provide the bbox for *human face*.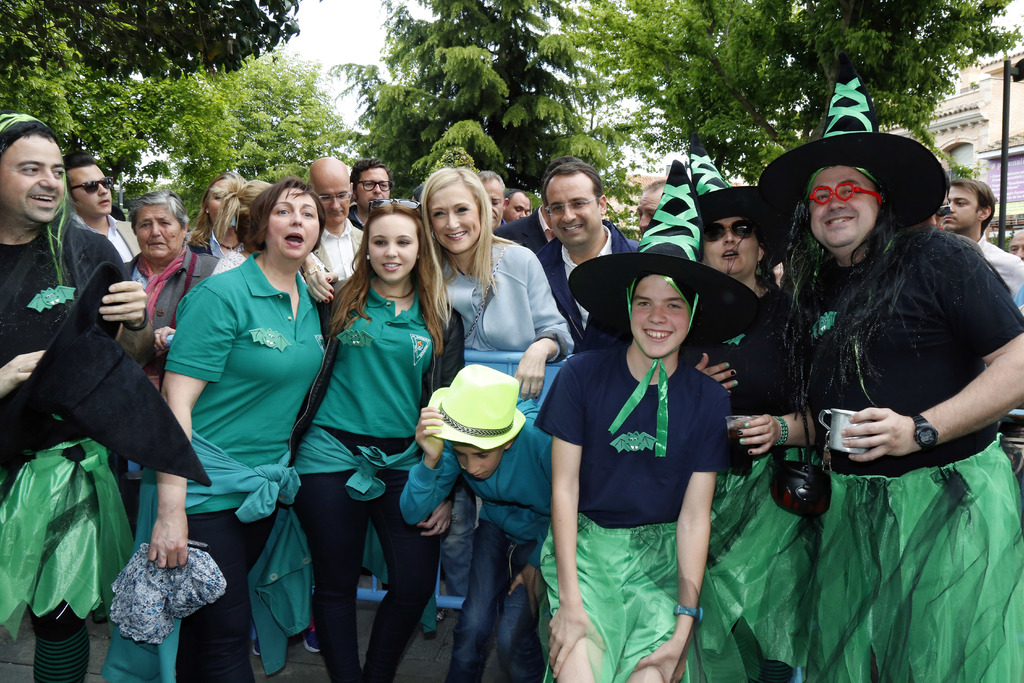
locate(547, 173, 596, 247).
